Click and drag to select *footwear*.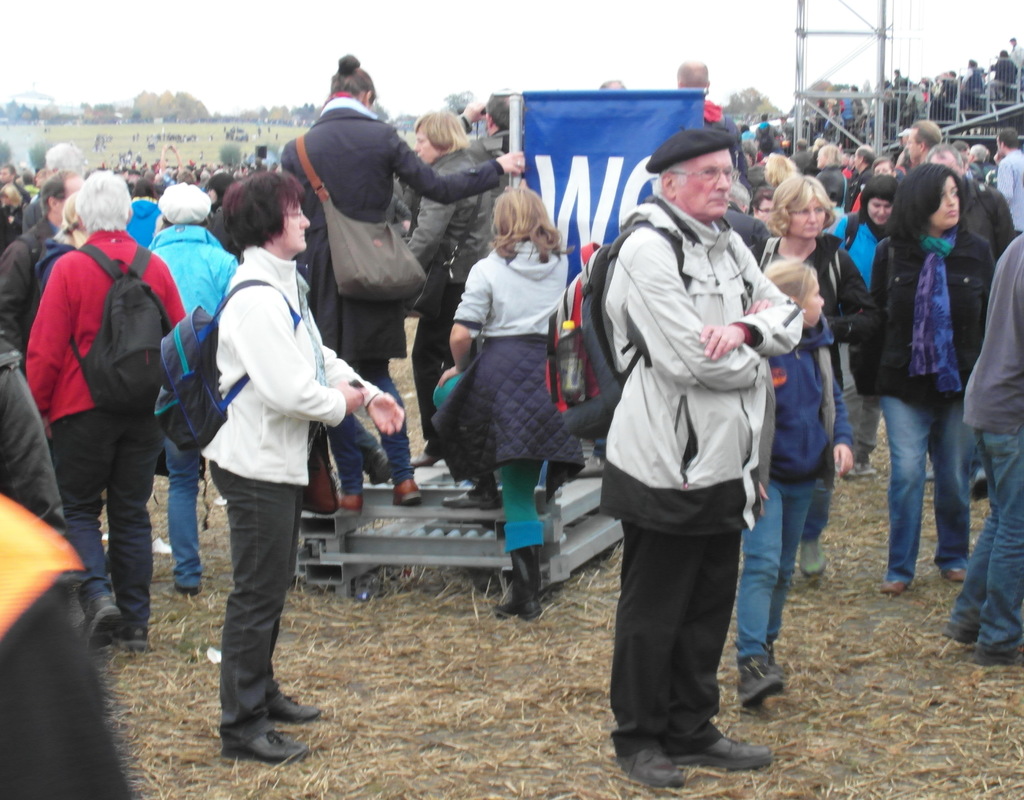
Selection: <bbox>833, 461, 857, 480</bbox>.
